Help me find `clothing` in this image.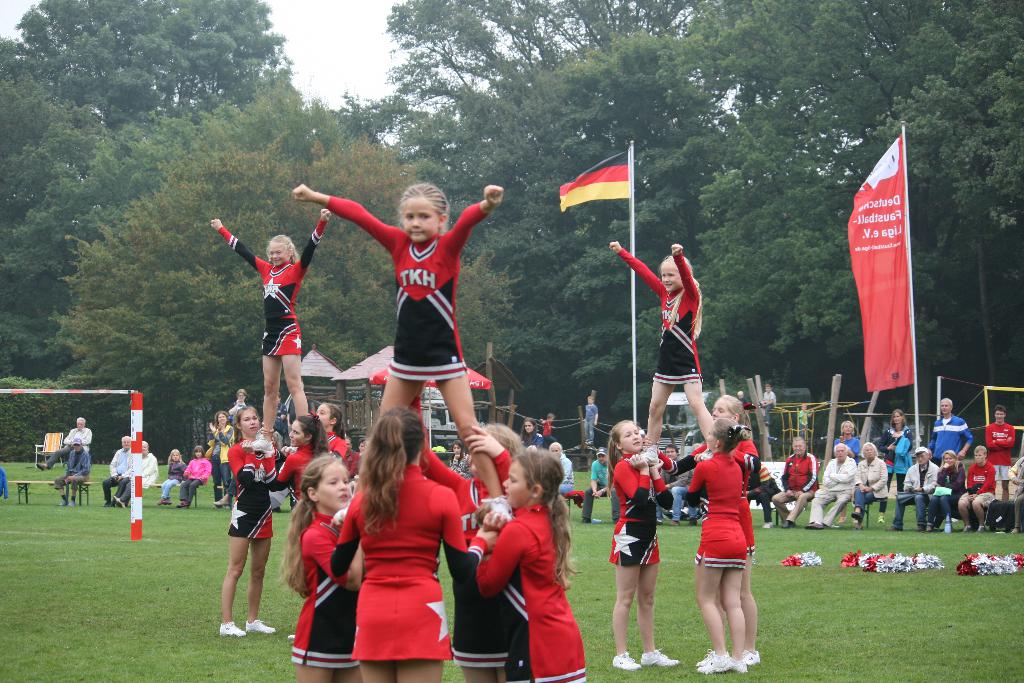
Found it: bbox=[772, 450, 821, 519].
